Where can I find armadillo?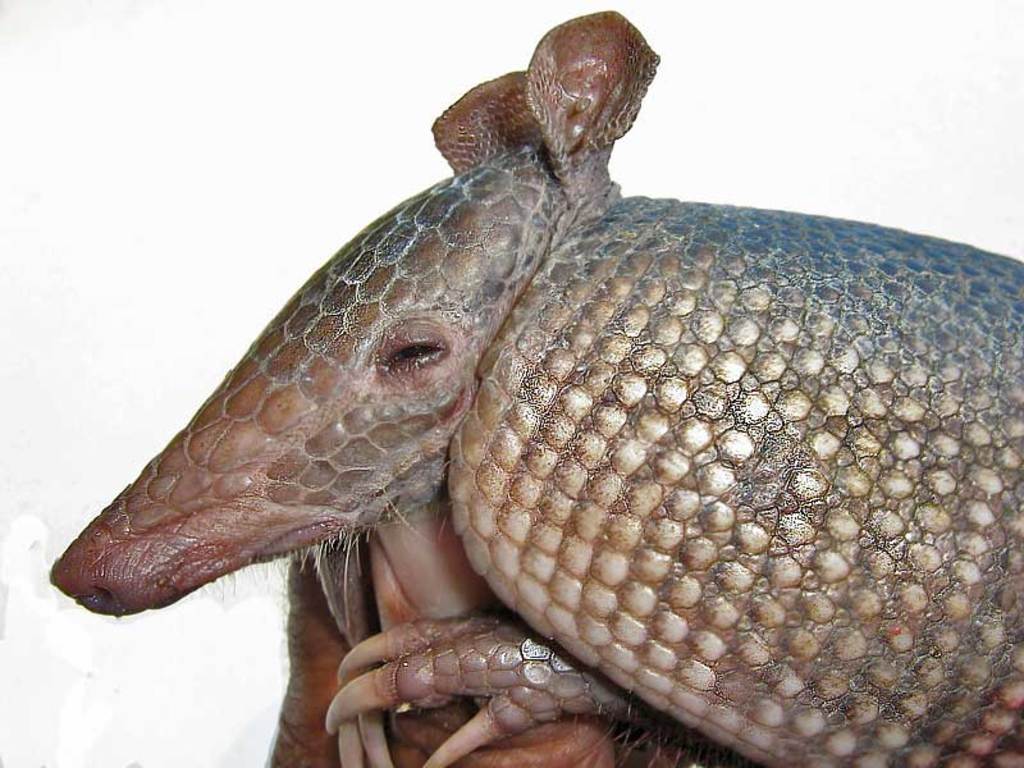
You can find it at l=50, t=9, r=1023, b=767.
